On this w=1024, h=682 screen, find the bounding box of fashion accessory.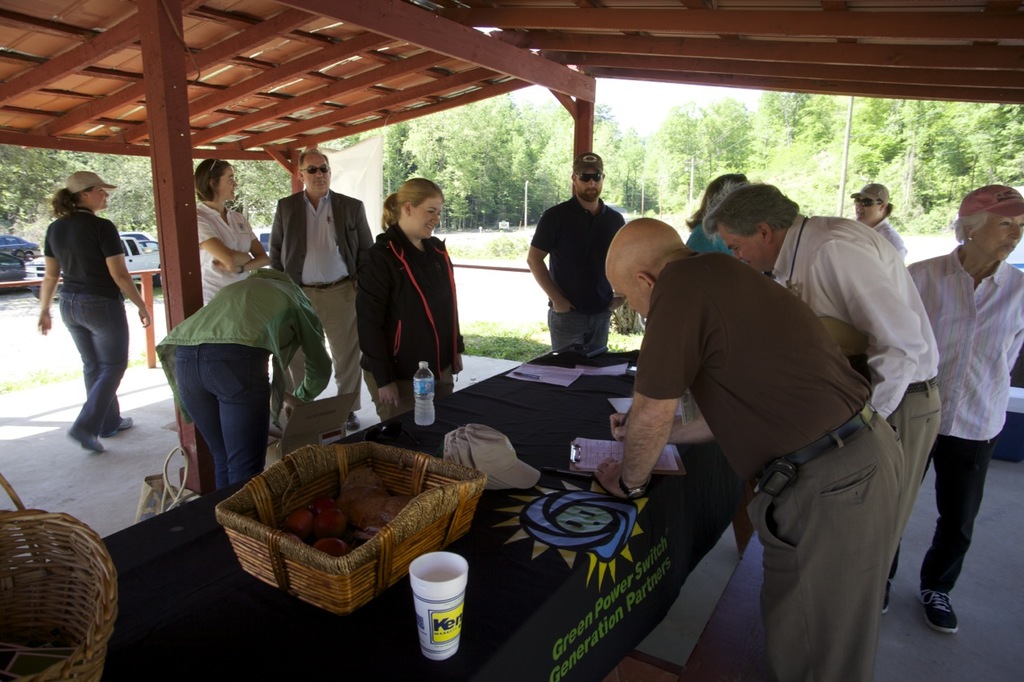
Bounding box: [578,173,606,180].
